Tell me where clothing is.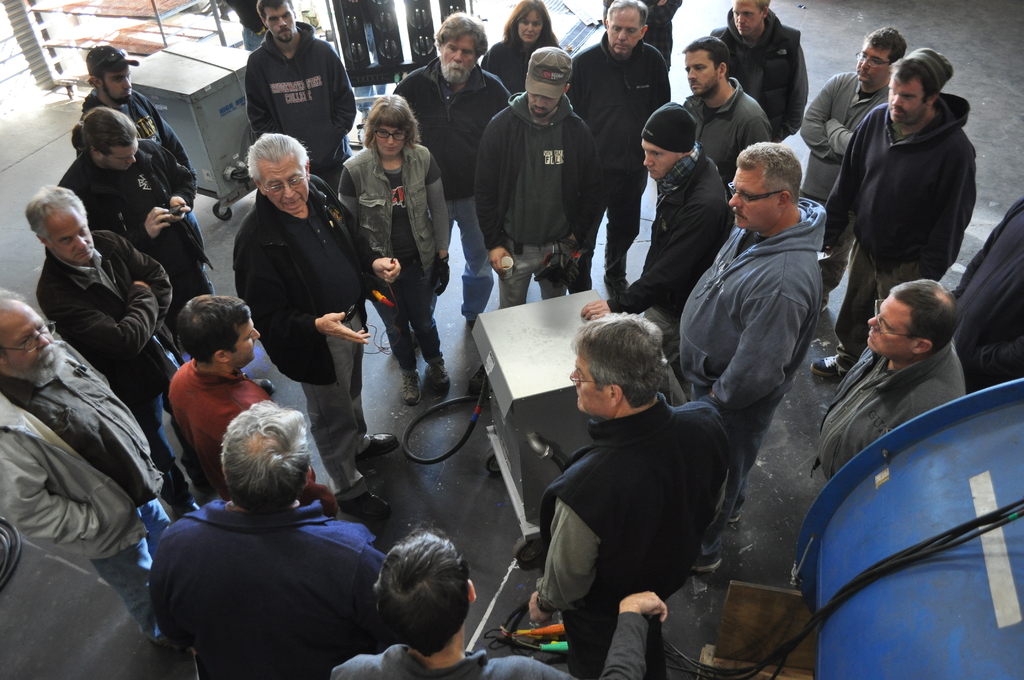
clothing is at select_region(613, 150, 733, 306).
